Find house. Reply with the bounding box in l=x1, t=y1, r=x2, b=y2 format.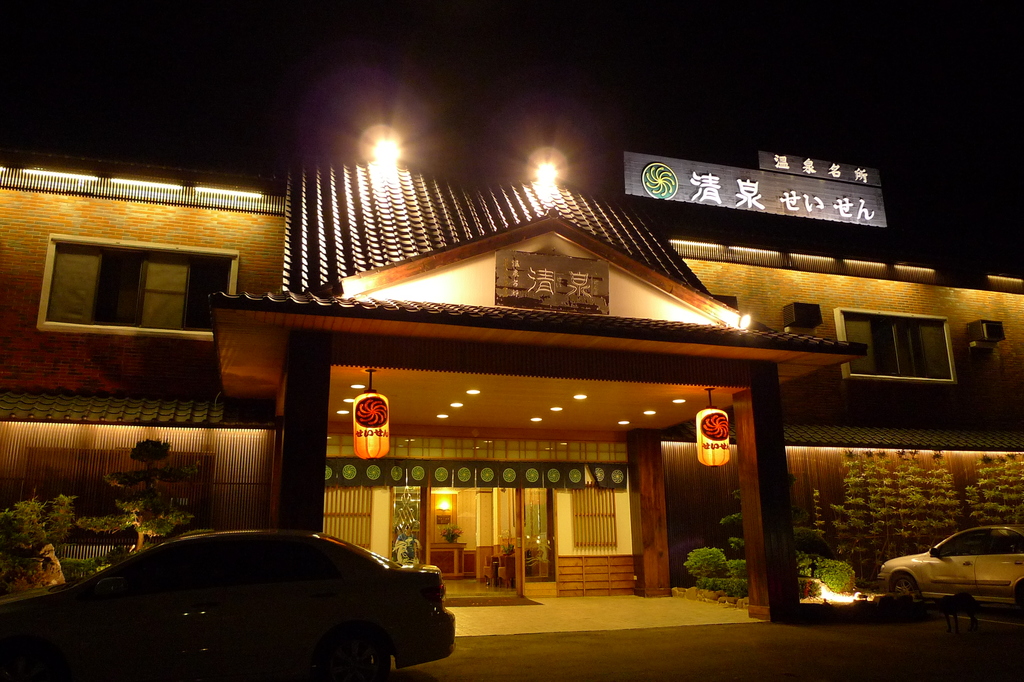
l=0, t=142, r=1023, b=617.
